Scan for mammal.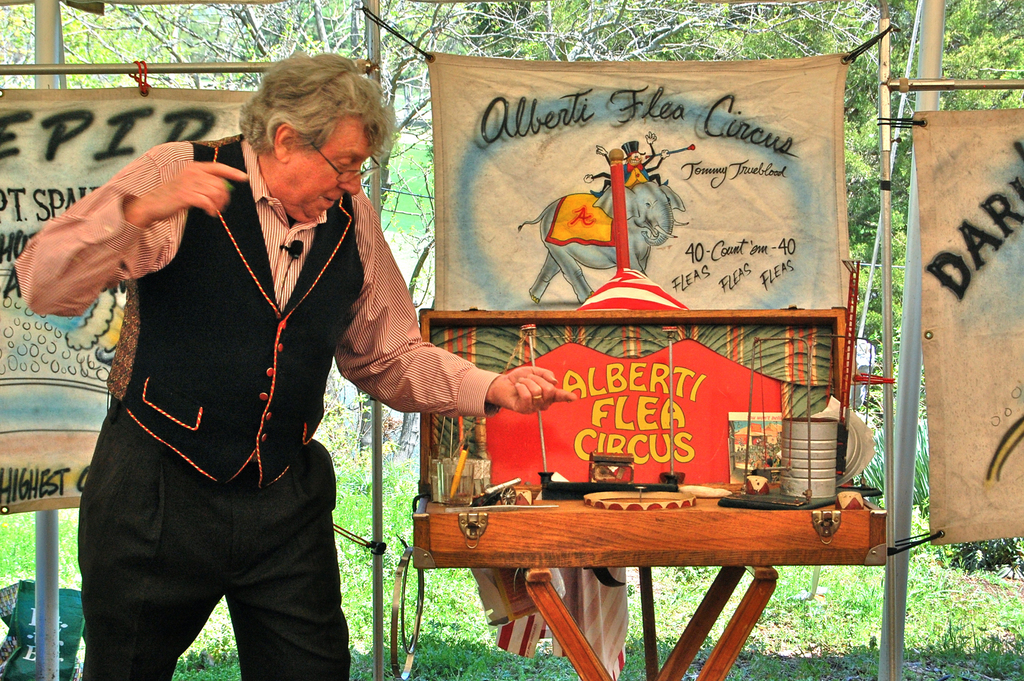
Scan result: bbox(8, 49, 579, 680).
